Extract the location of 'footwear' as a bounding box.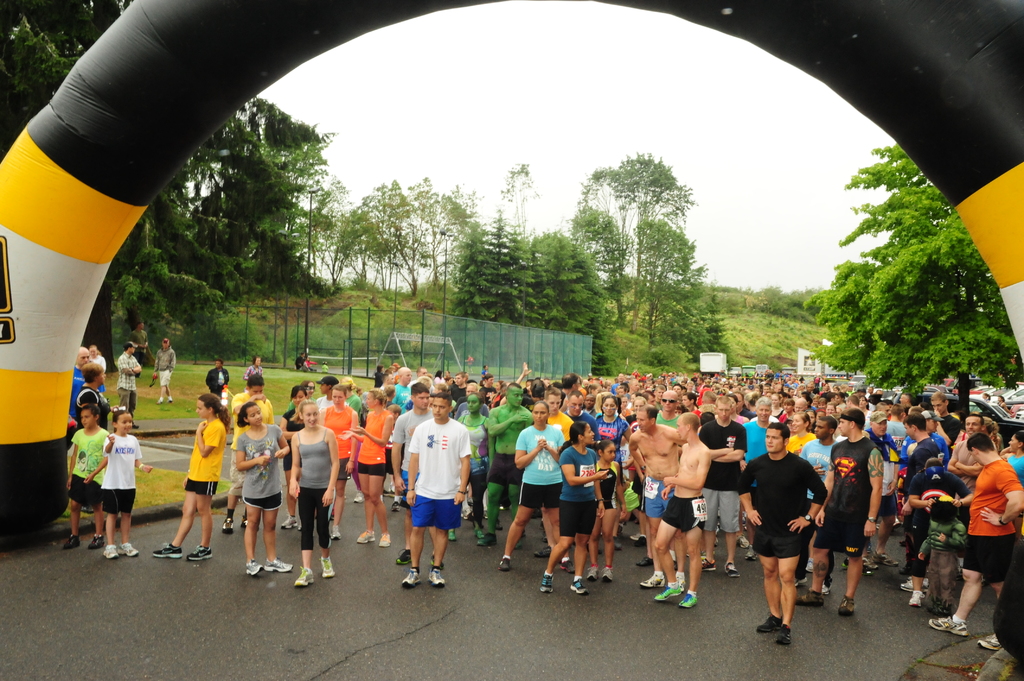
(241, 515, 259, 530).
